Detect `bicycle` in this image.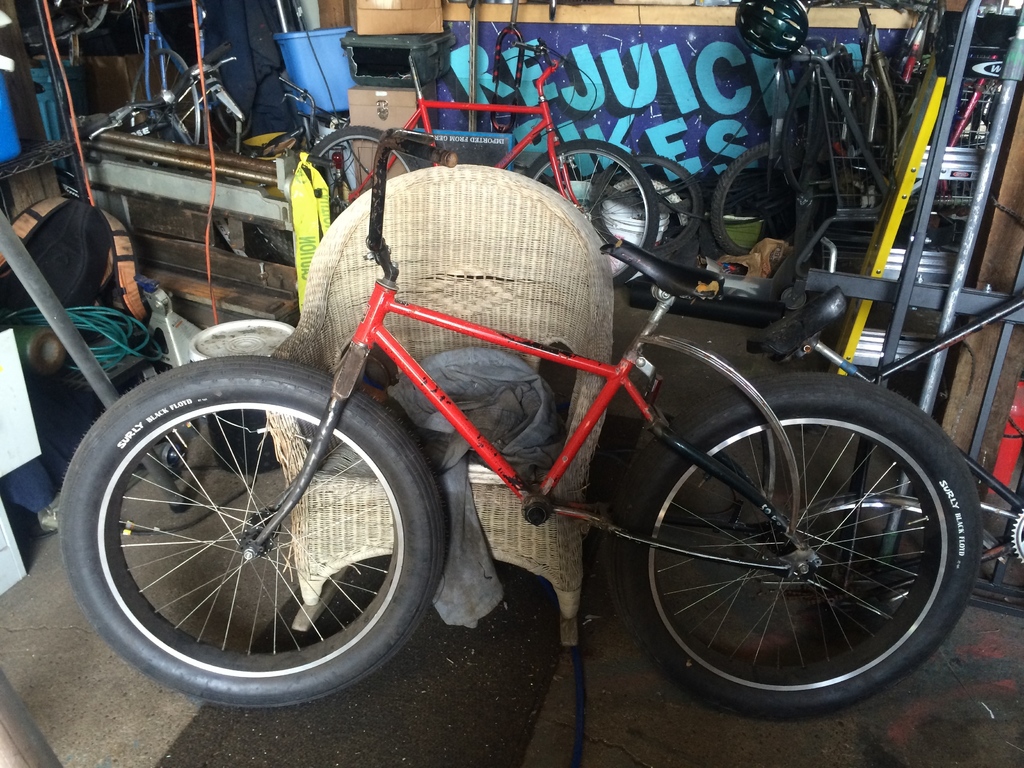
Detection: bbox(303, 33, 664, 296).
